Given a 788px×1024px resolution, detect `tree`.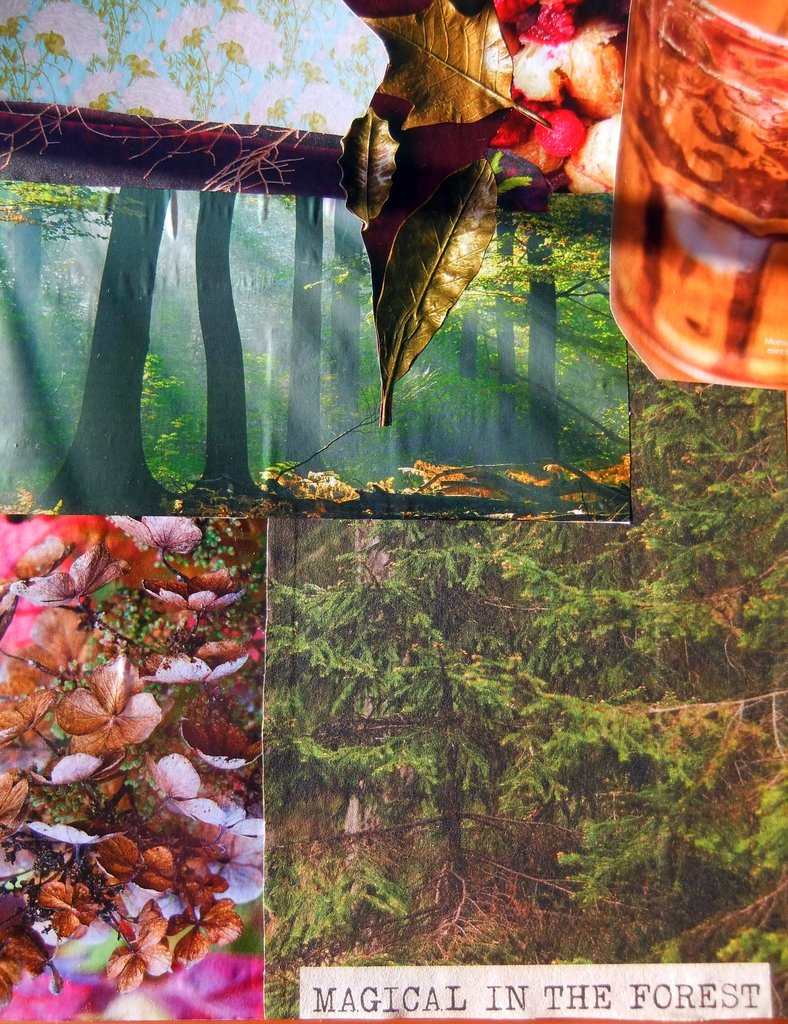
<bbox>254, 509, 642, 929</bbox>.
